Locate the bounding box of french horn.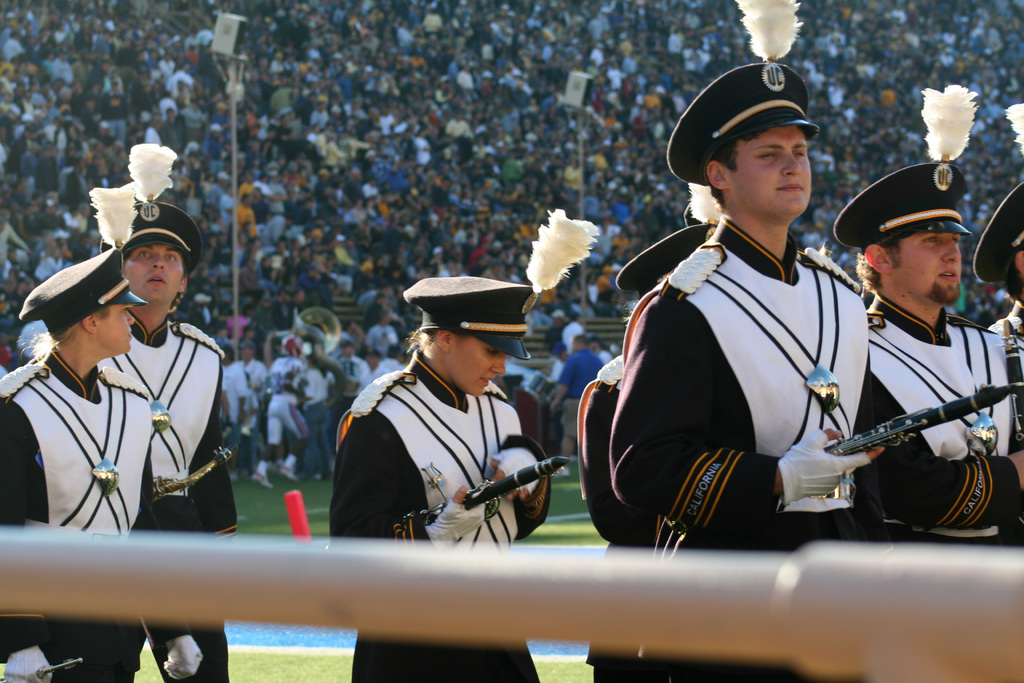
Bounding box: [x1=820, y1=373, x2=1023, y2=458].
